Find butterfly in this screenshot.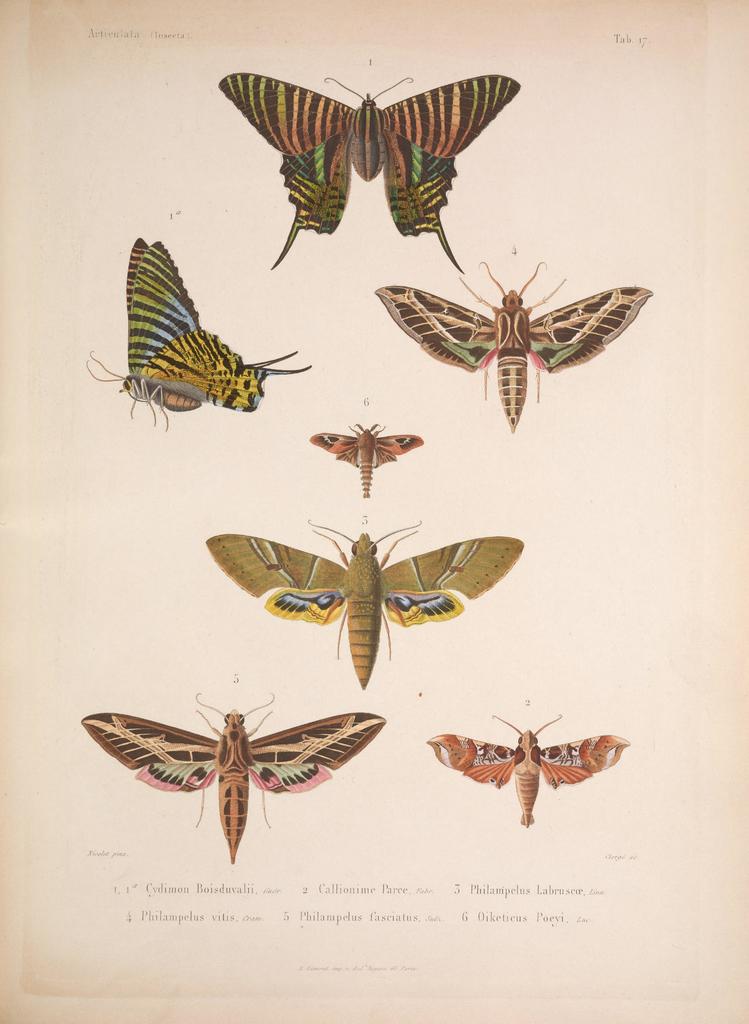
The bounding box for butterfly is l=85, t=236, r=310, b=433.
